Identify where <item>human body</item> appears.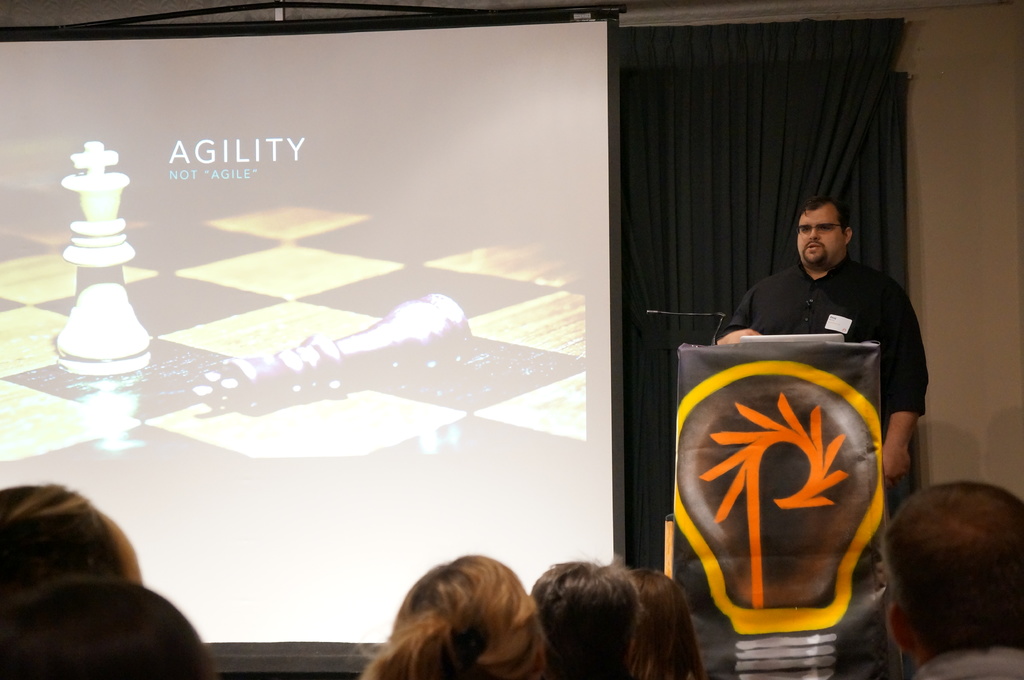
Appears at box=[343, 555, 552, 679].
